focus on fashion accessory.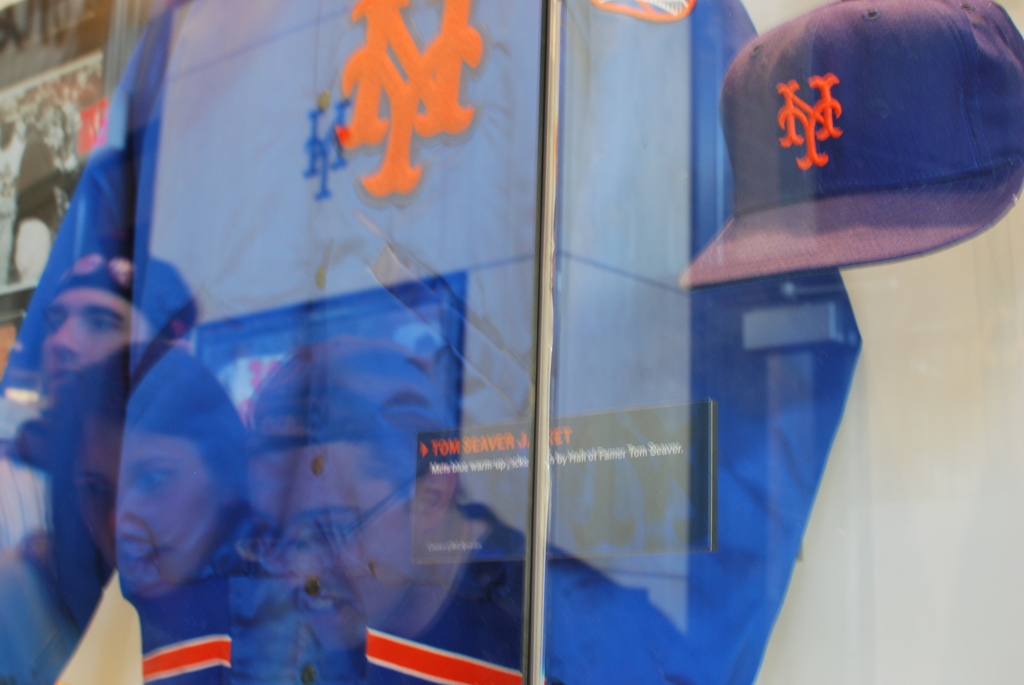
Focused at Rect(672, 0, 1023, 294).
